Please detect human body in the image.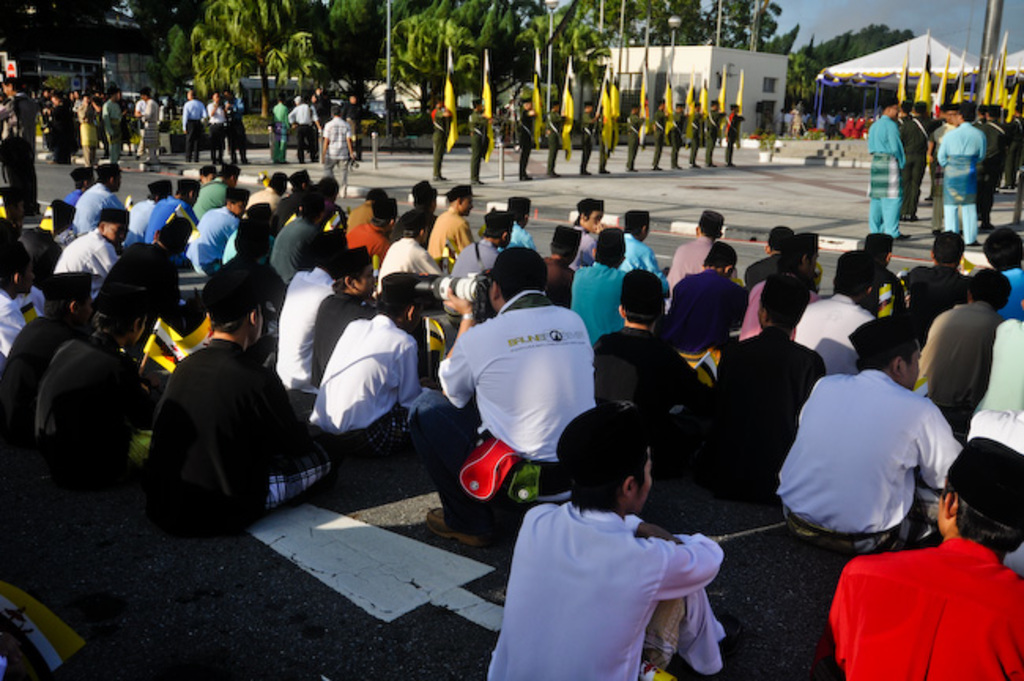
crop(176, 93, 200, 158).
